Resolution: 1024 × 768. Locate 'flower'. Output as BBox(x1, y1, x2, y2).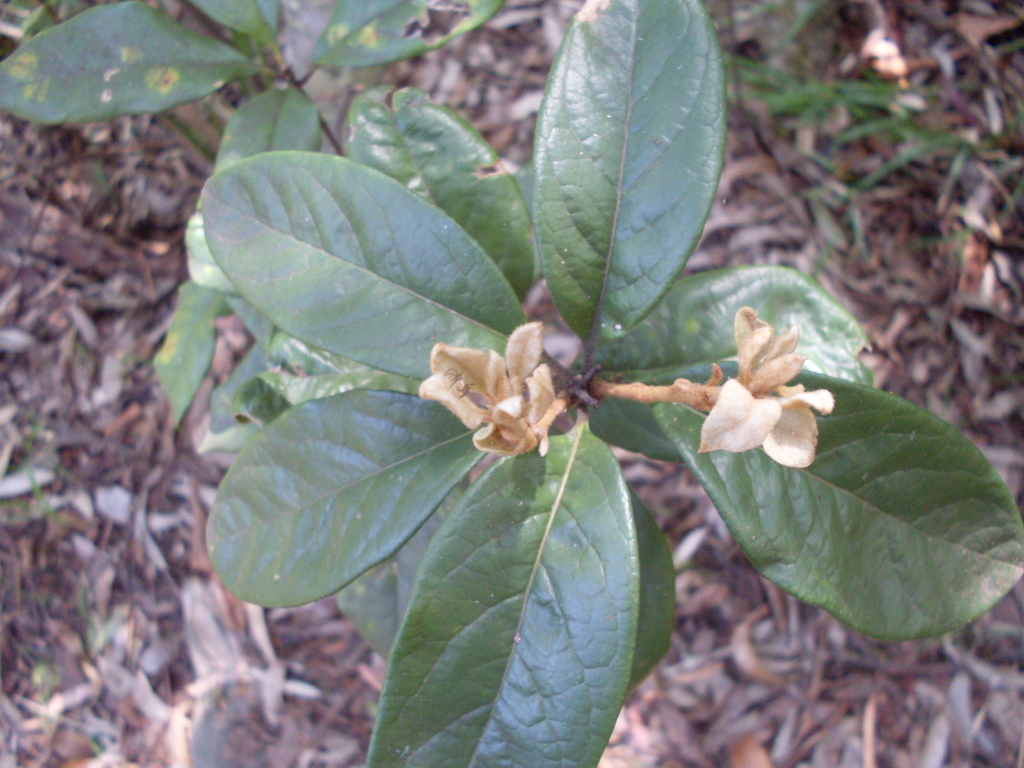
BBox(415, 322, 569, 457).
